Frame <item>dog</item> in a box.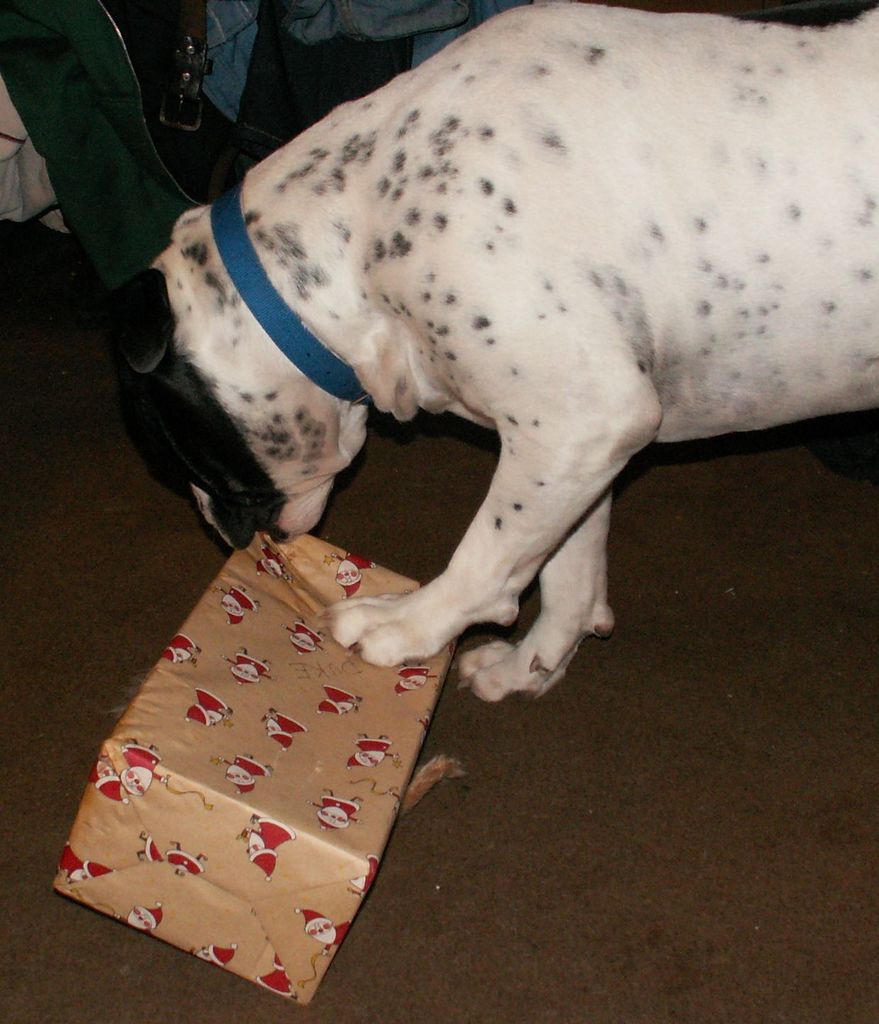
(x1=106, y1=0, x2=878, y2=706).
